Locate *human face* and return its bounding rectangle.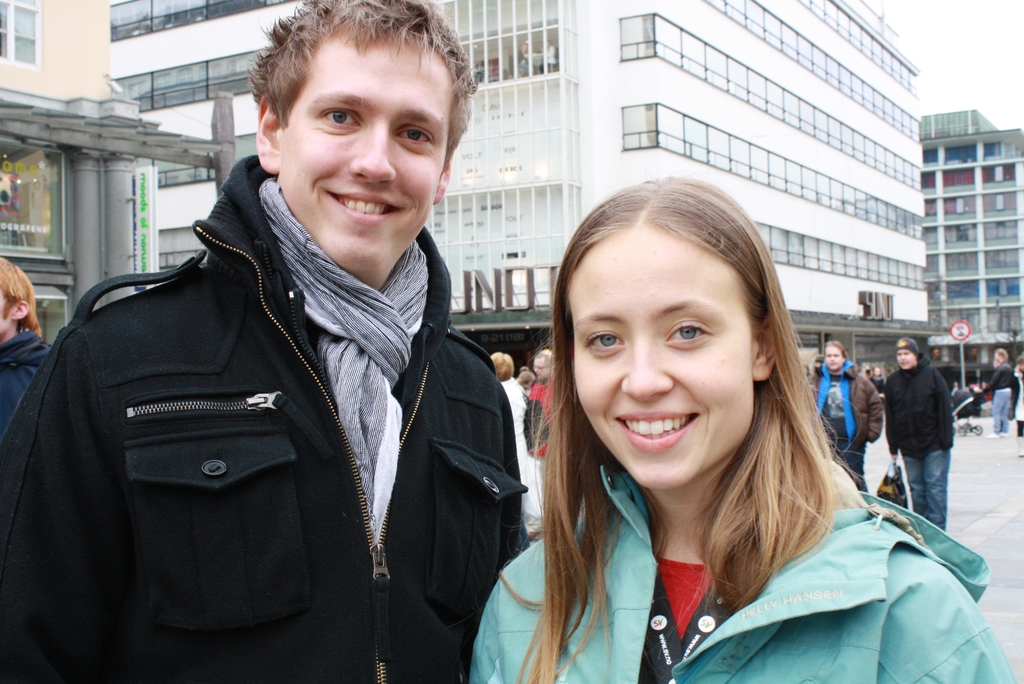
bbox=(816, 360, 821, 368).
